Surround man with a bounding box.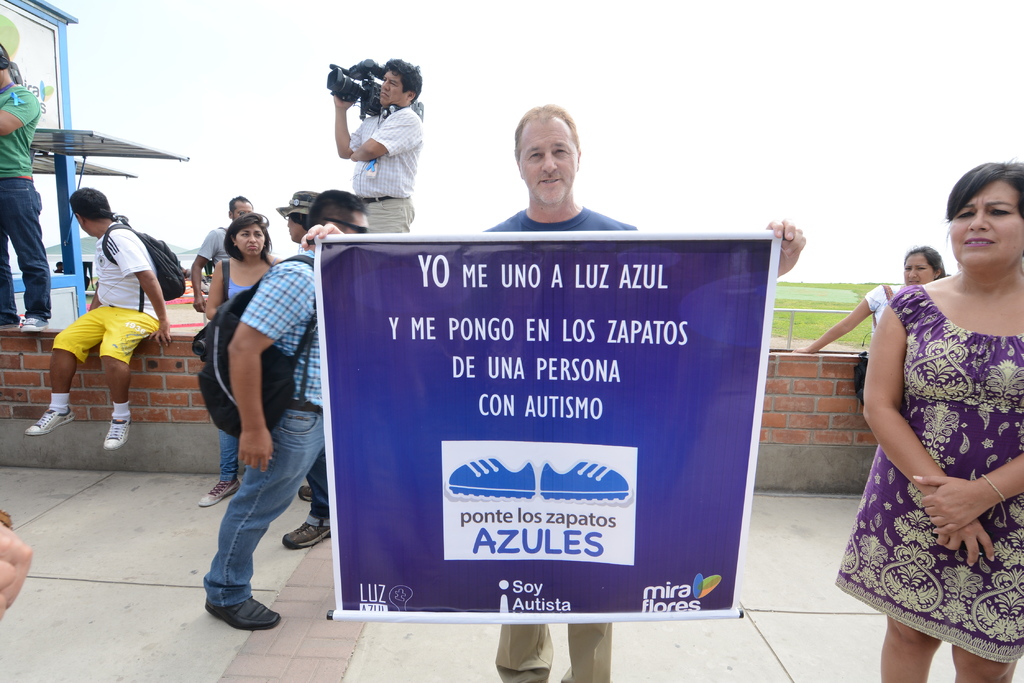
locate(0, 42, 58, 332).
